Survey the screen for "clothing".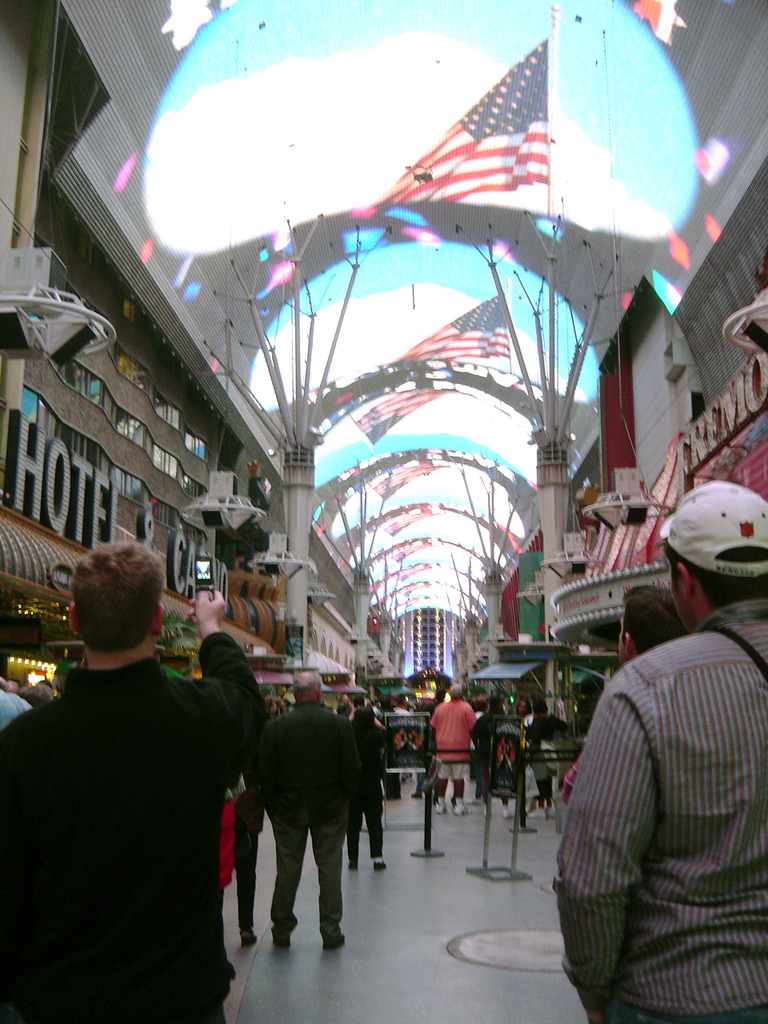
Survey found: BBox(523, 716, 563, 786).
